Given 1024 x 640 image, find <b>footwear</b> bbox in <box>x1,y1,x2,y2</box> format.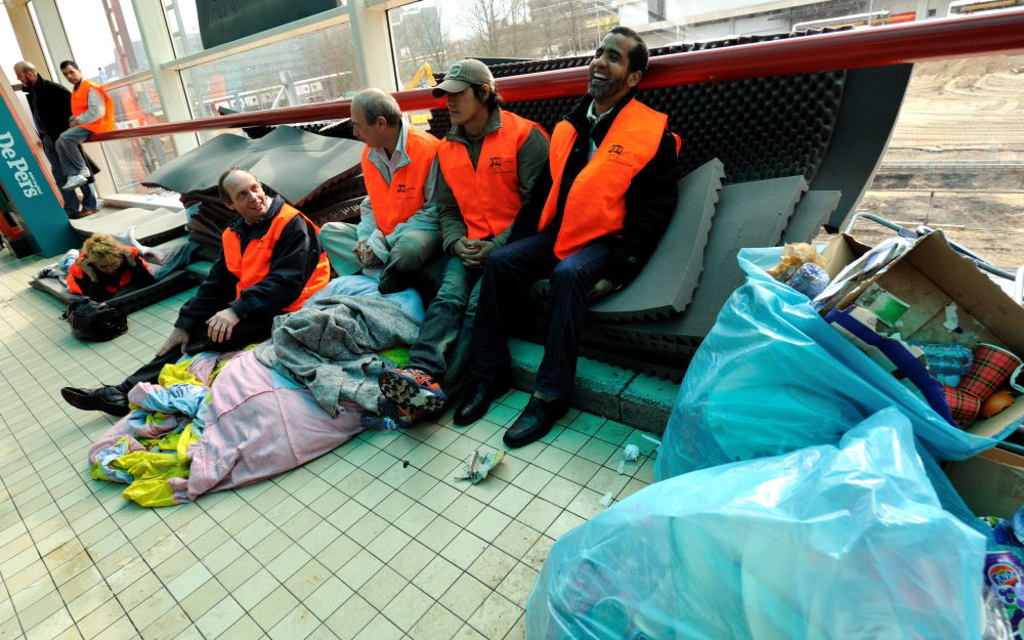
<box>57,382,131,421</box>.
